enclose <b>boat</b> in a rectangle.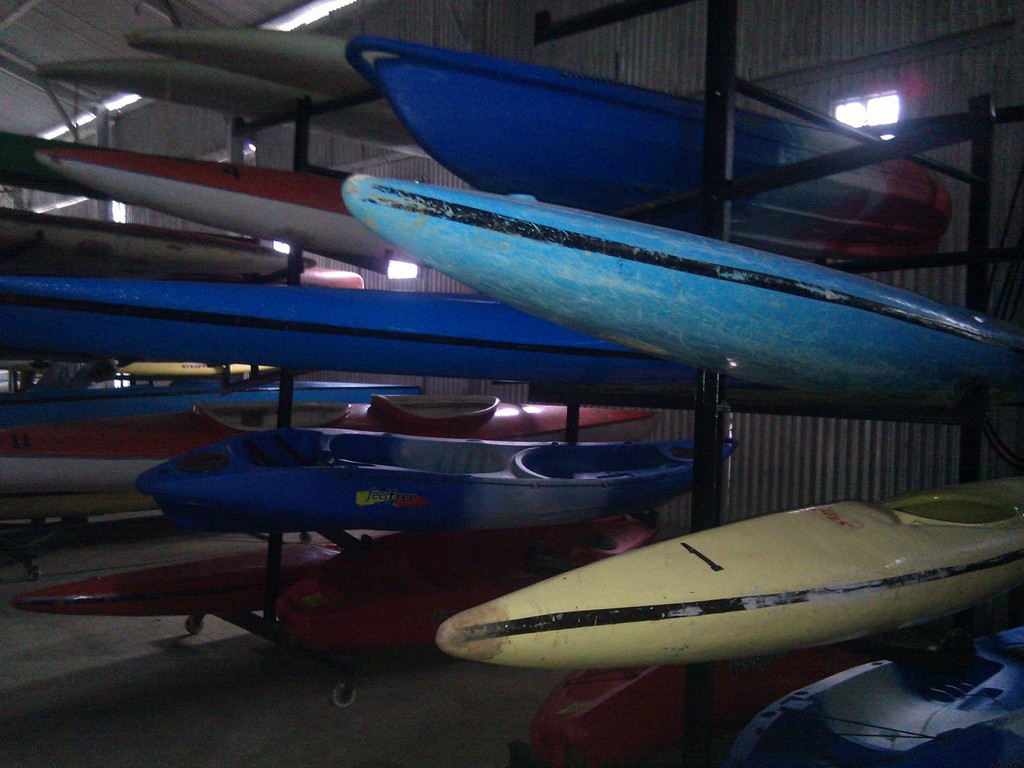
box=[0, 402, 371, 455].
